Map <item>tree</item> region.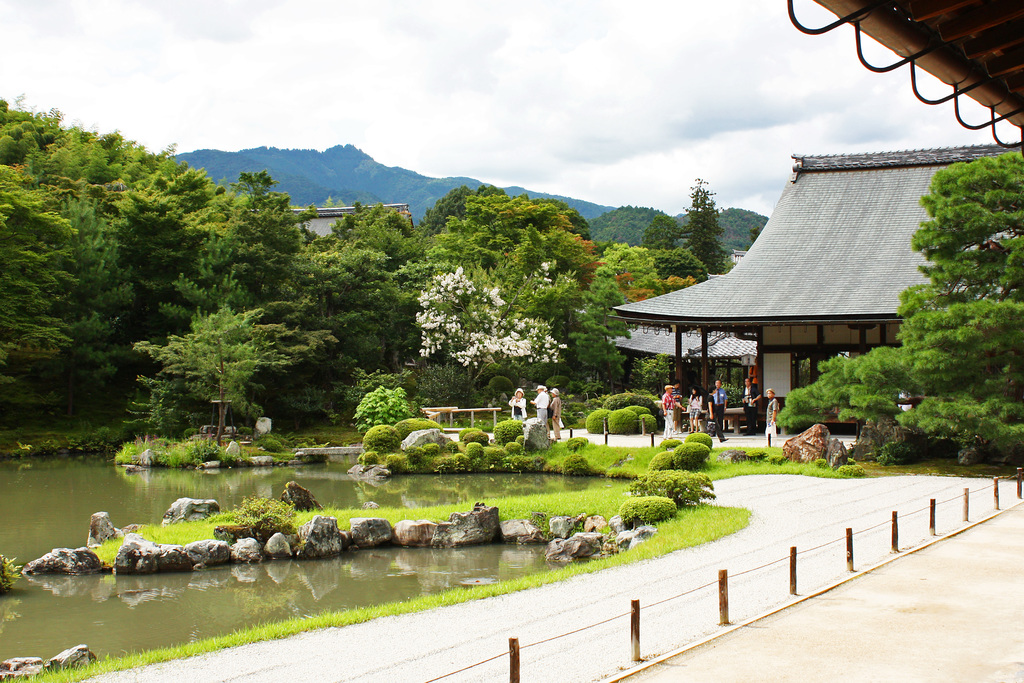
Mapped to 896:149:1023:463.
